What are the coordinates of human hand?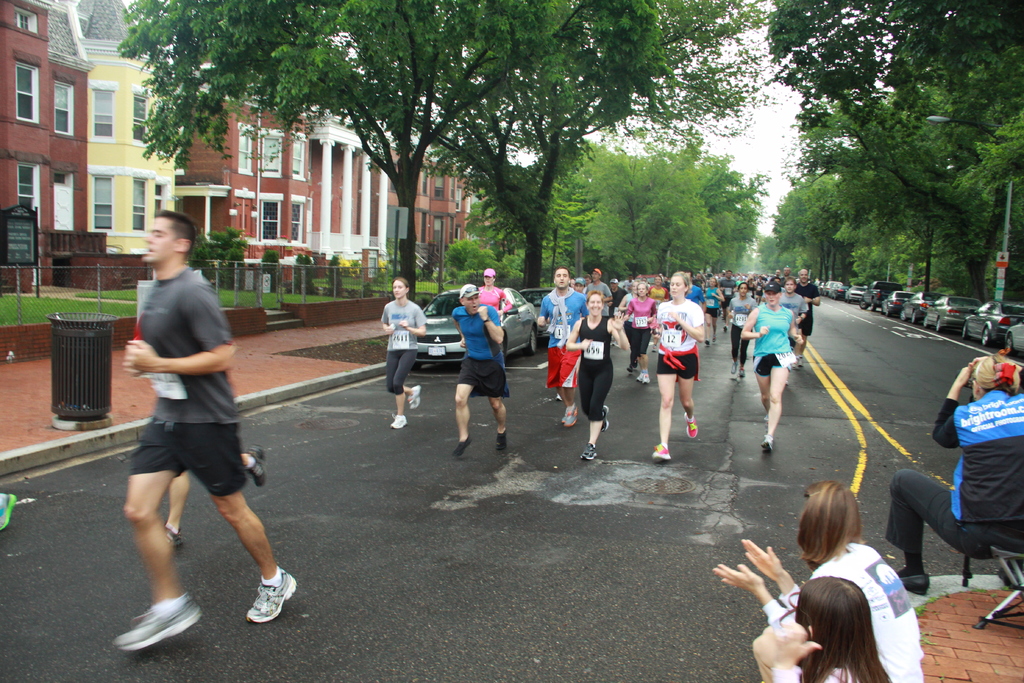
region(496, 308, 504, 318).
